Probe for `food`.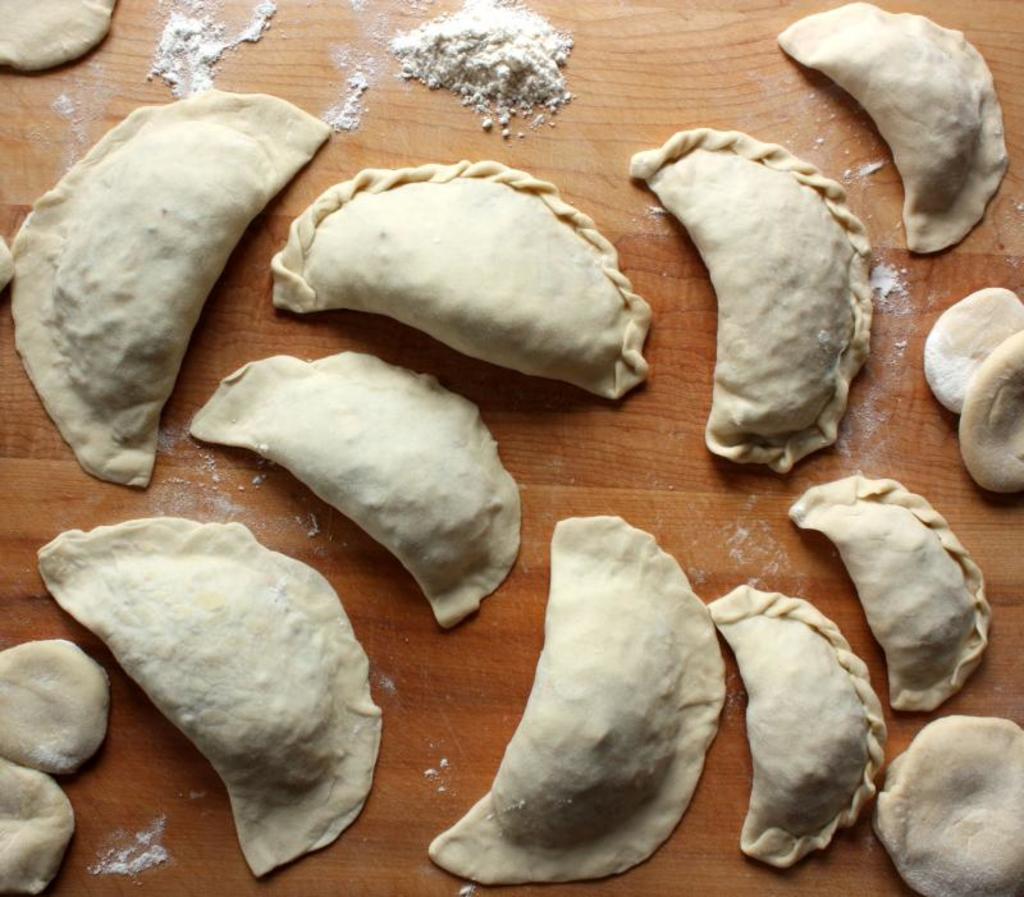
Probe result: detection(704, 586, 886, 873).
